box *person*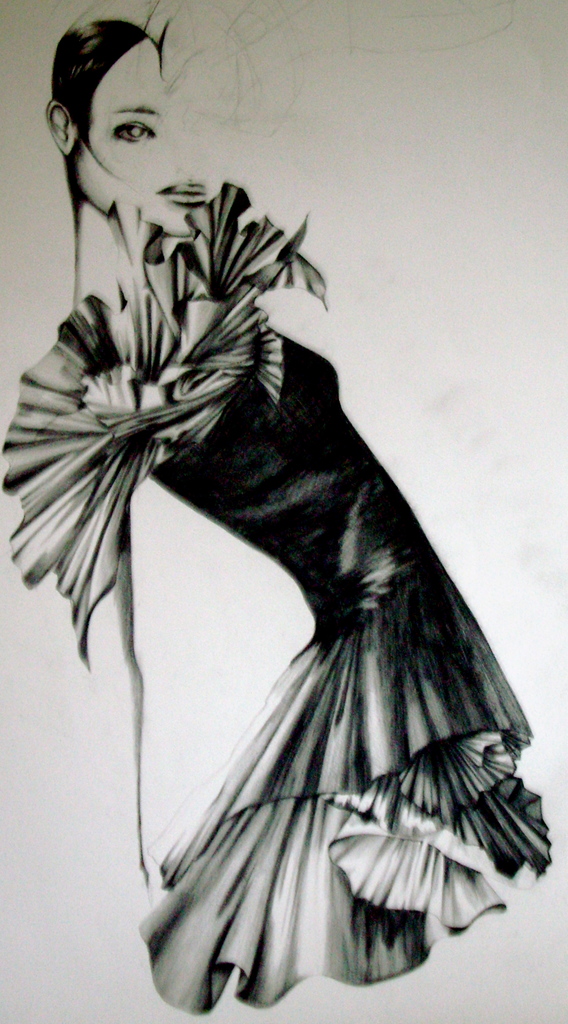
[x1=0, y1=17, x2=561, y2=1020]
